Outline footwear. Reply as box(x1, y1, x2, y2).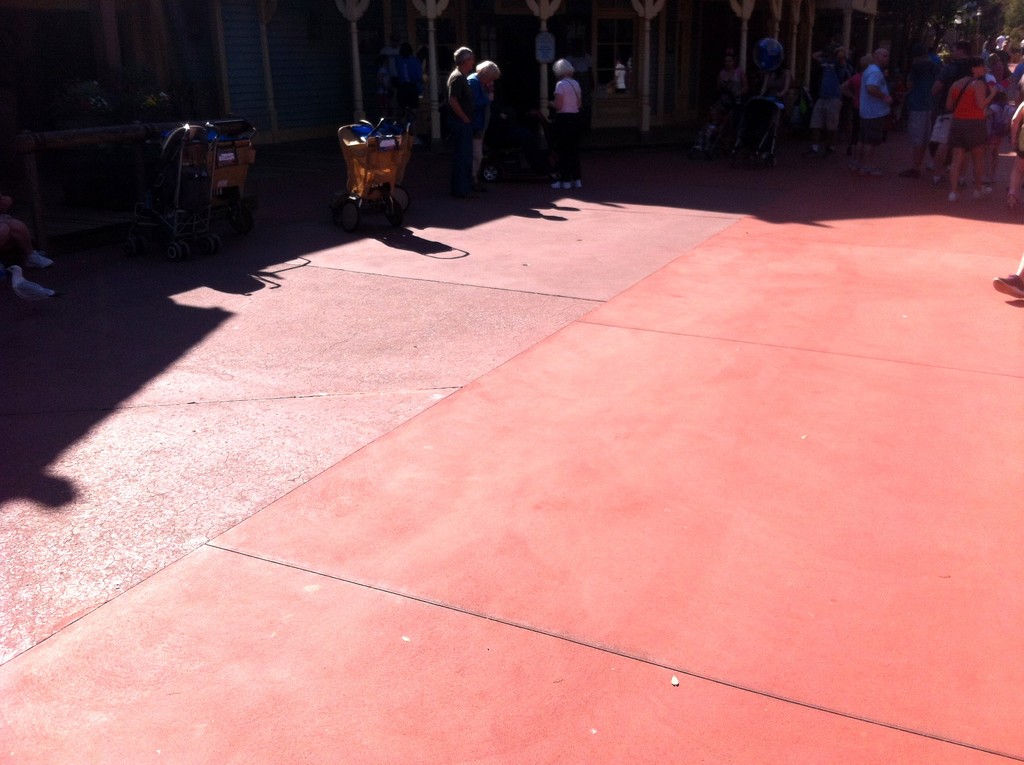
box(579, 182, 584, 187).
